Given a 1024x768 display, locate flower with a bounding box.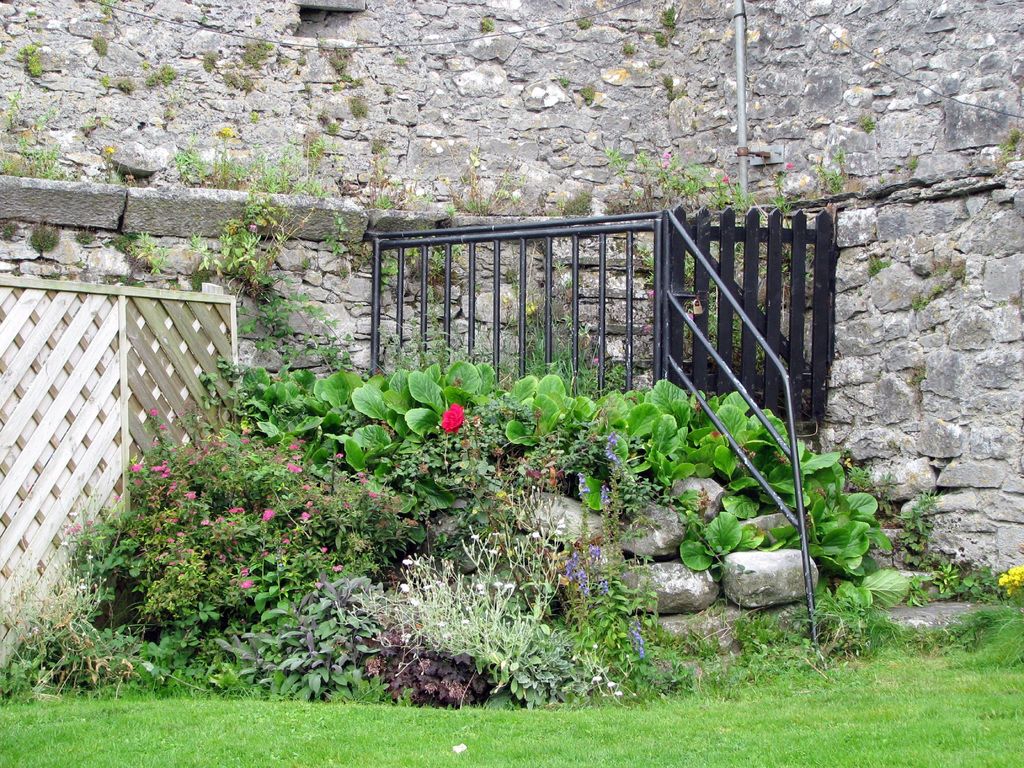
Located: [239, 583, 253, 590].
